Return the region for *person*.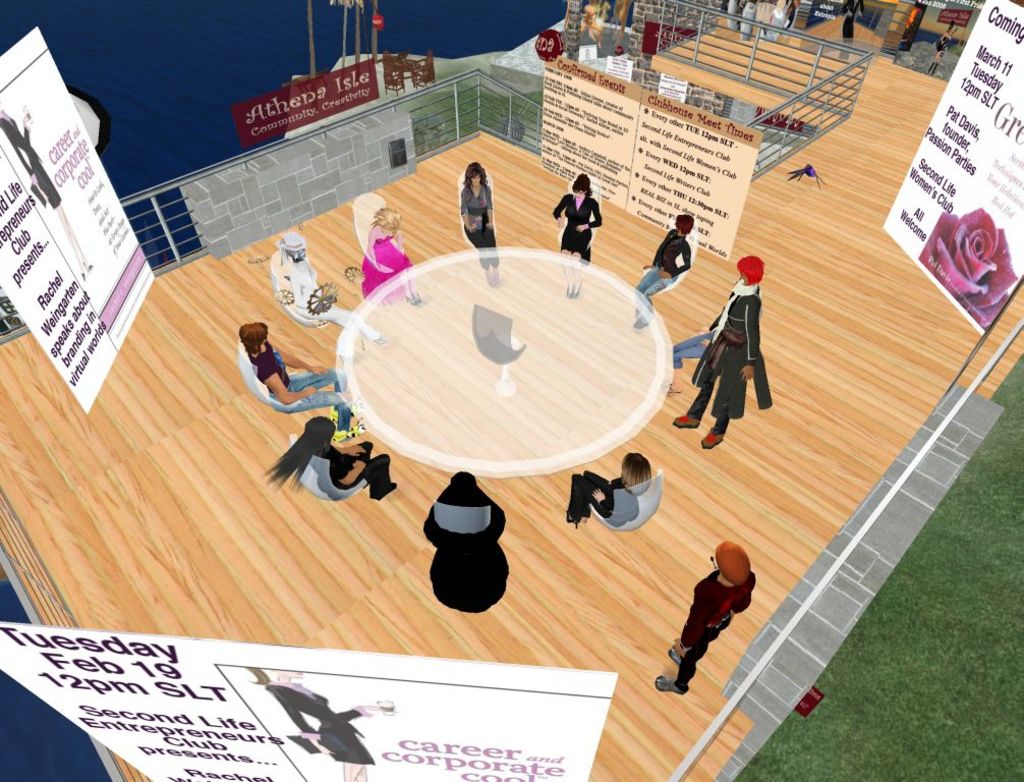
l=568, t=453, r=649, b=529.
